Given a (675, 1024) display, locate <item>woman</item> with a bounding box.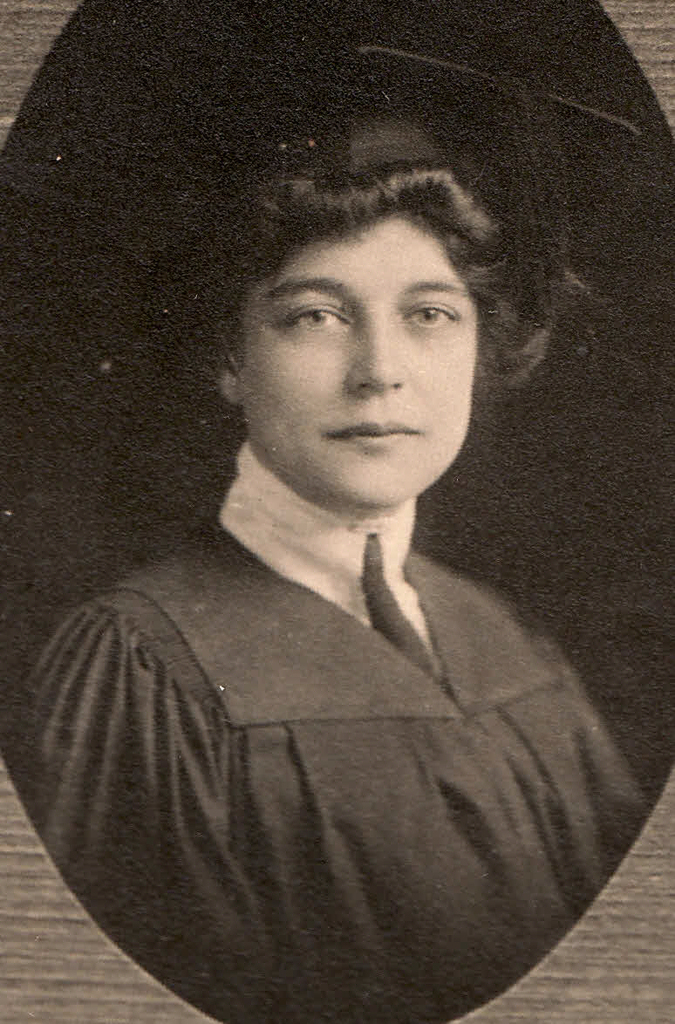
Located: 54/127/621/1002.
